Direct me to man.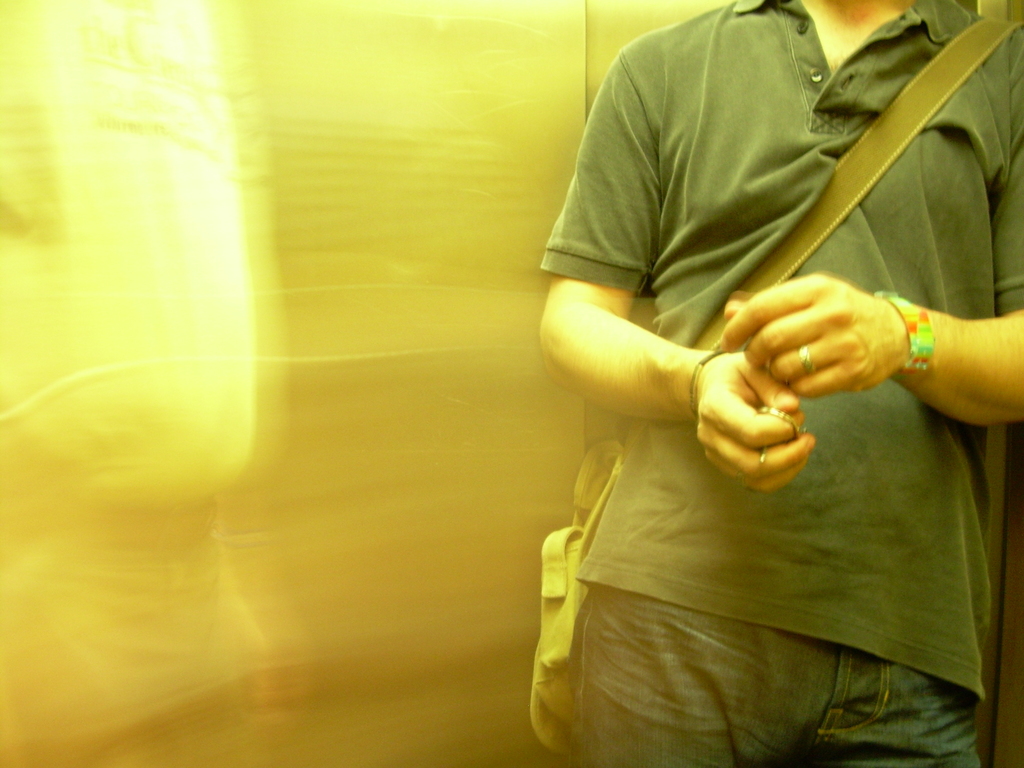
Direction: {"left": 539, "top": 0, "right": 1023, "bottom": 767}.
